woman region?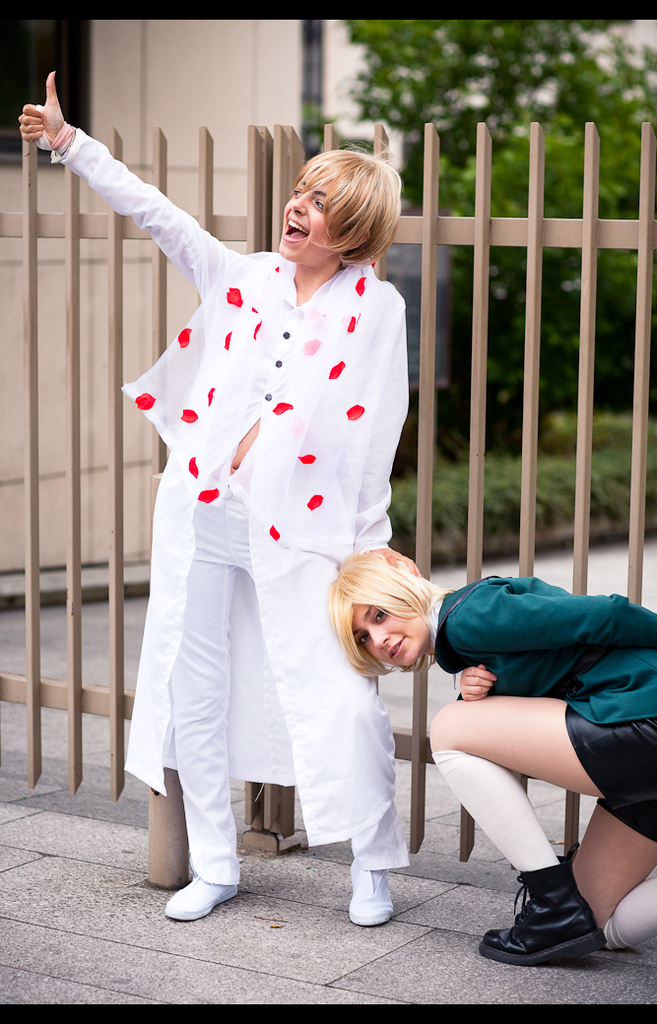
(x1=326, y1=557, x2=656, y2=970)
